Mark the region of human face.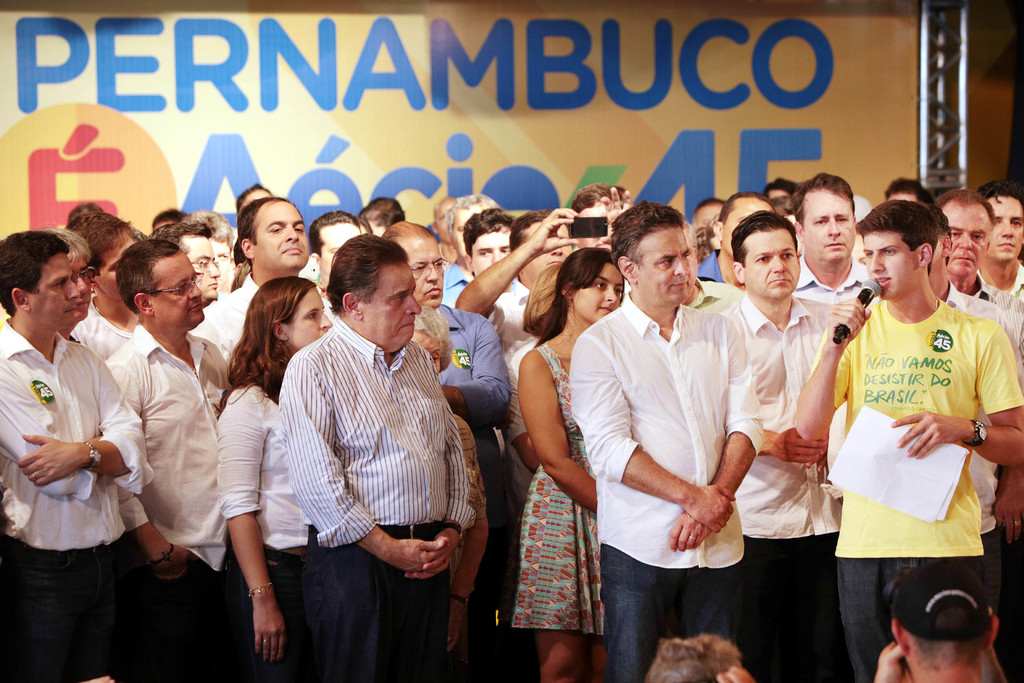
Region: (204,247,234,294).
